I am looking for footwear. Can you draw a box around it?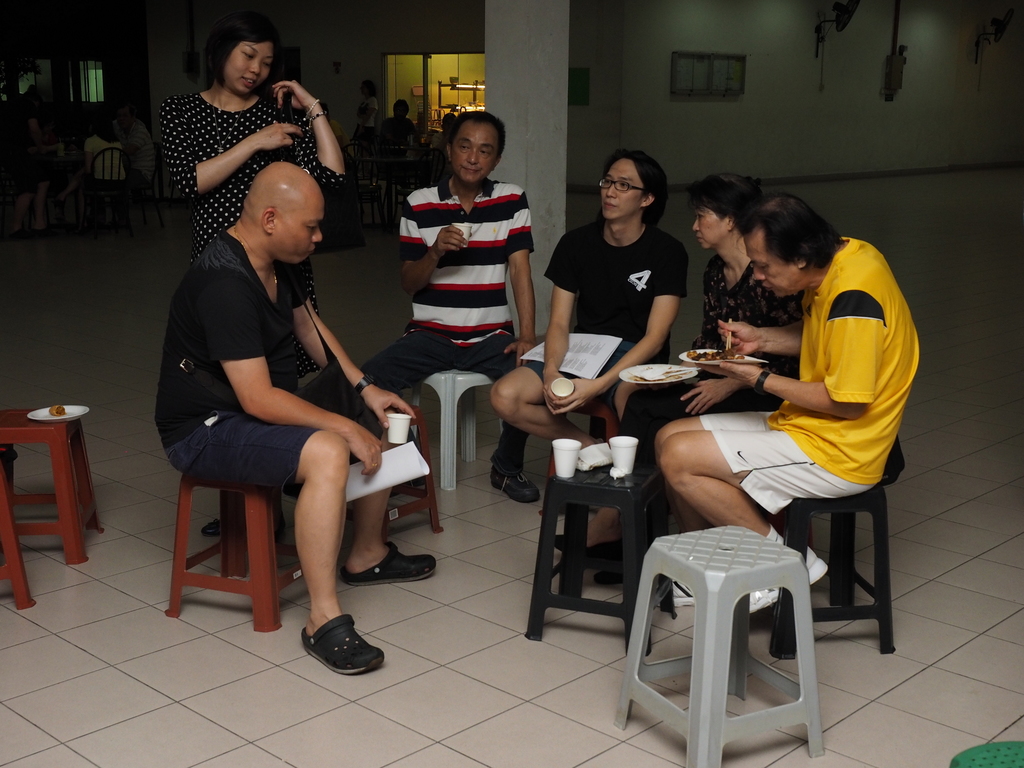
Sure, the bounding box is [x1=673, y1=582, x2=691, y2=611].
